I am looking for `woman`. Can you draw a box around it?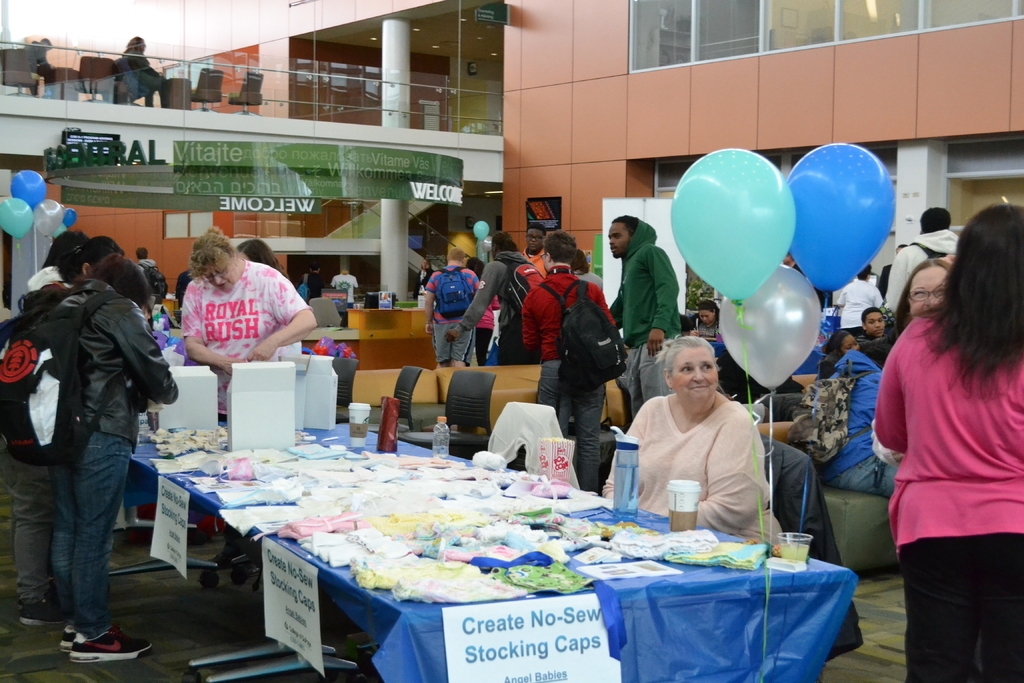
Sure, the bounding box is select_region(39, 227, 86, 265).
